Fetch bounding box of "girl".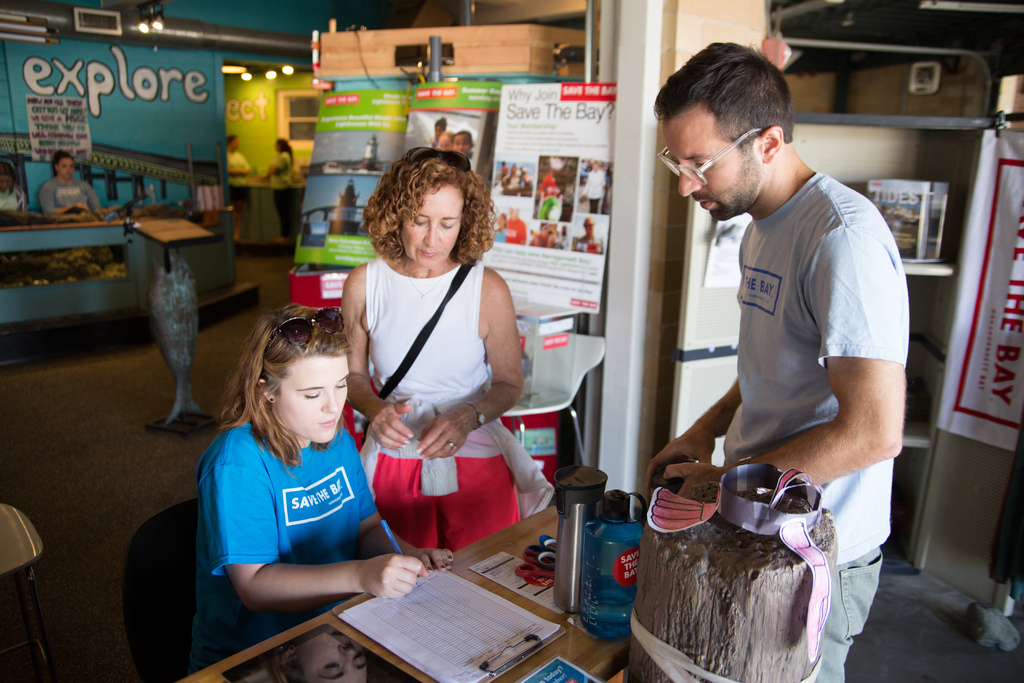
Bbox: 190, 306, 455, 673.
